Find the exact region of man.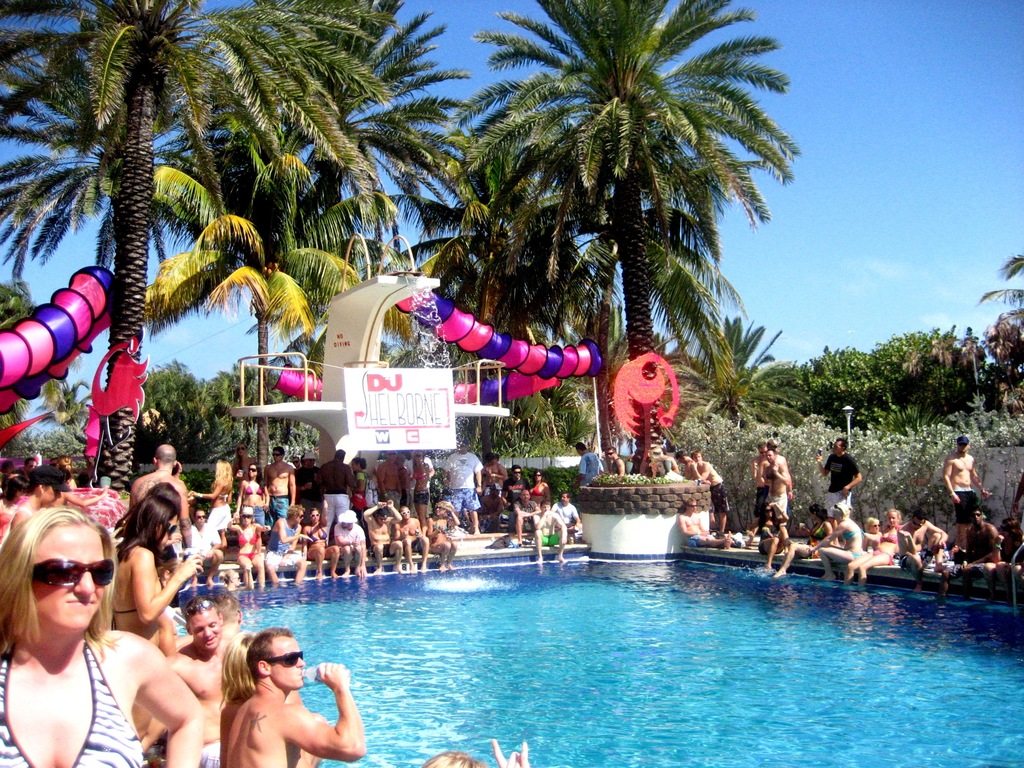
Exact region: <region>312, 451, 357, 511</region>.
